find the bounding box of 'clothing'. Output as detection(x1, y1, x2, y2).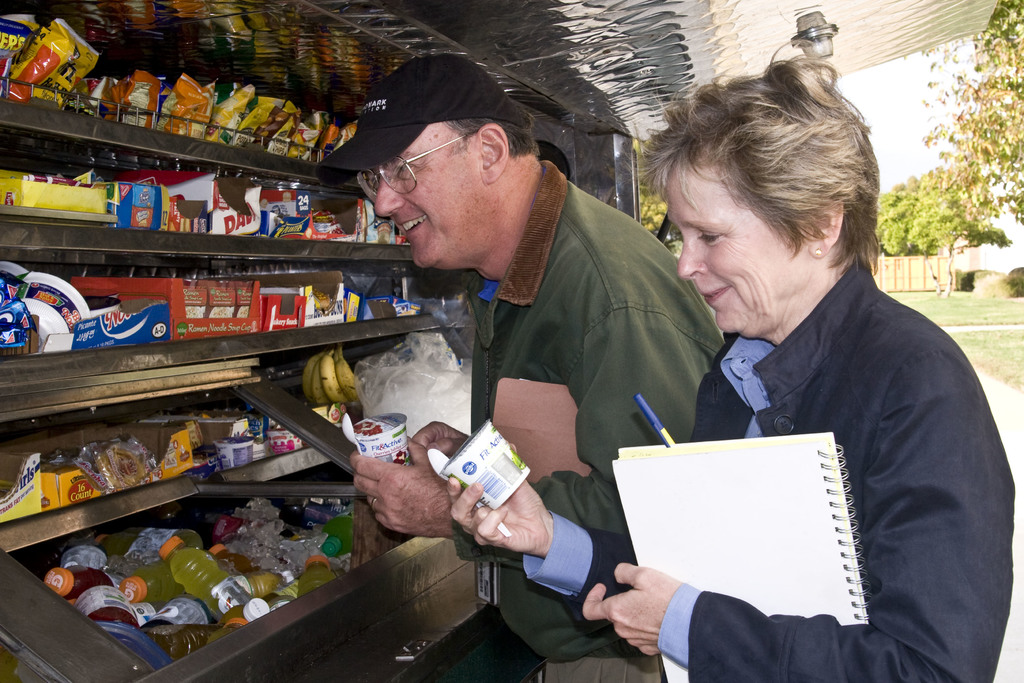
detection(460, 150, 732, 682).
